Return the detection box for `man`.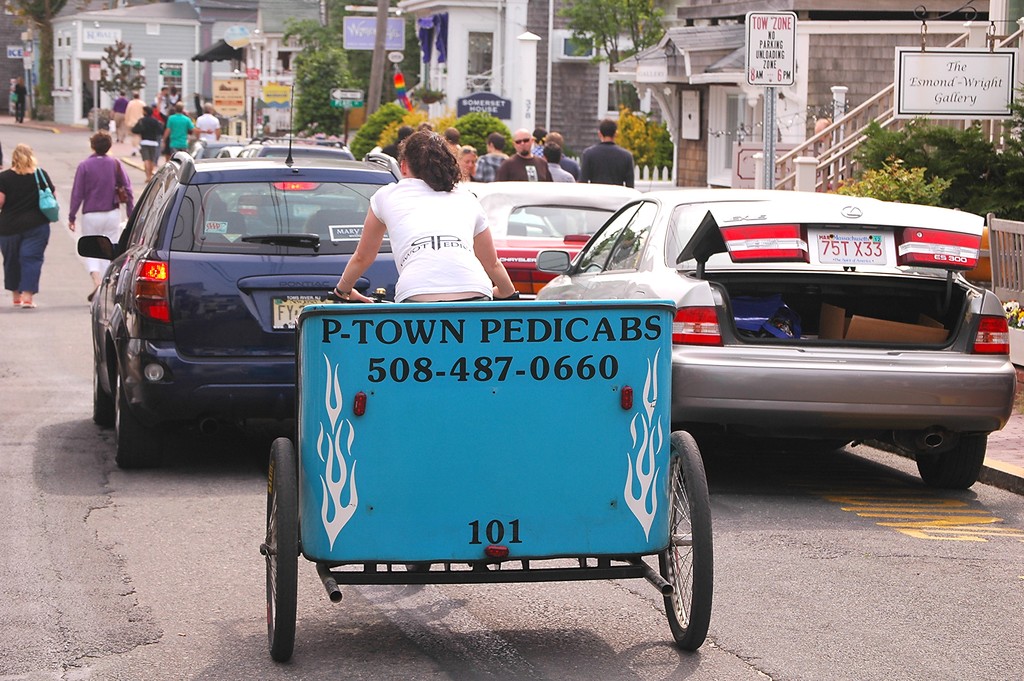
(579,122,635,190).
